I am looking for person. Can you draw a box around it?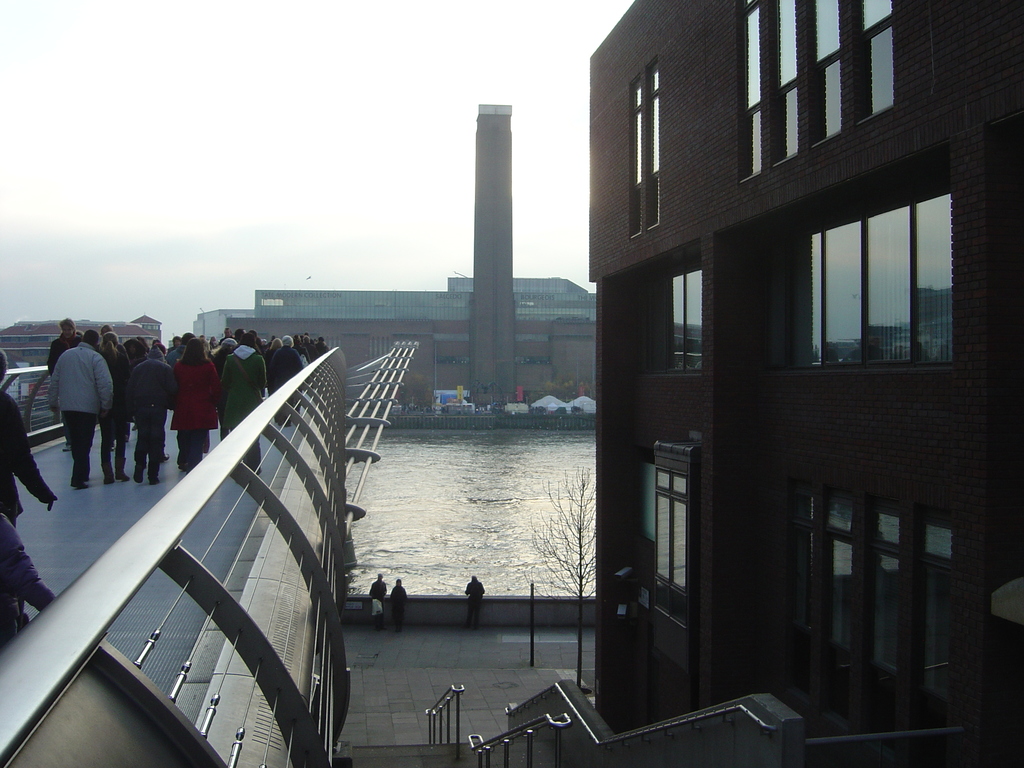
Sure, the bounding box is bbox(260, 332, 272, 356).
